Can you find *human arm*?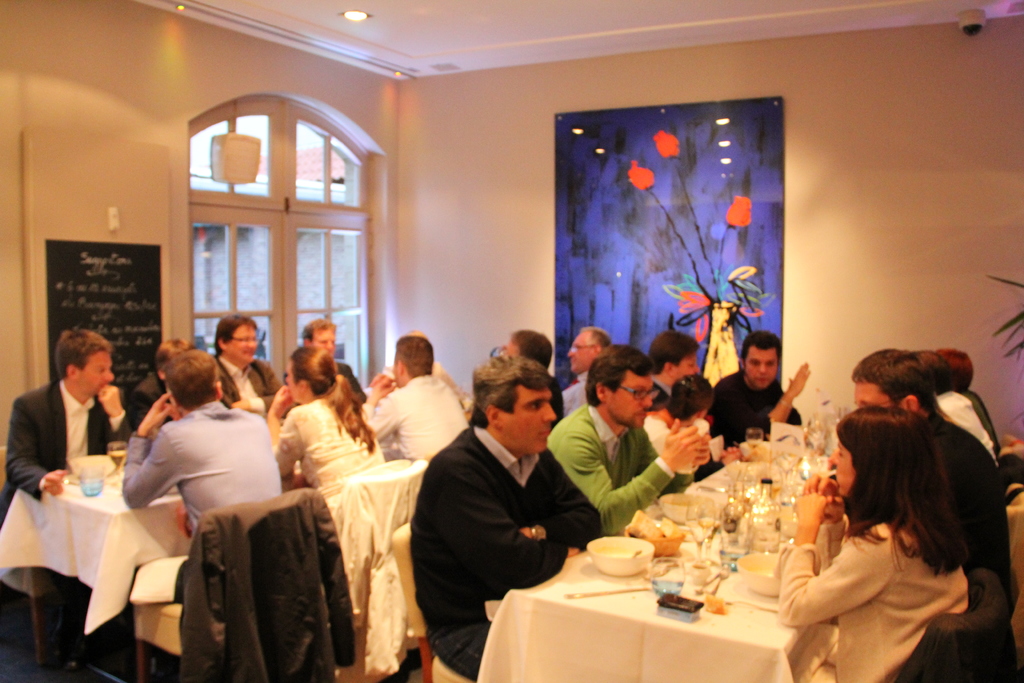
Yes, bounding box: select_region(355, 370, 399, 447).
